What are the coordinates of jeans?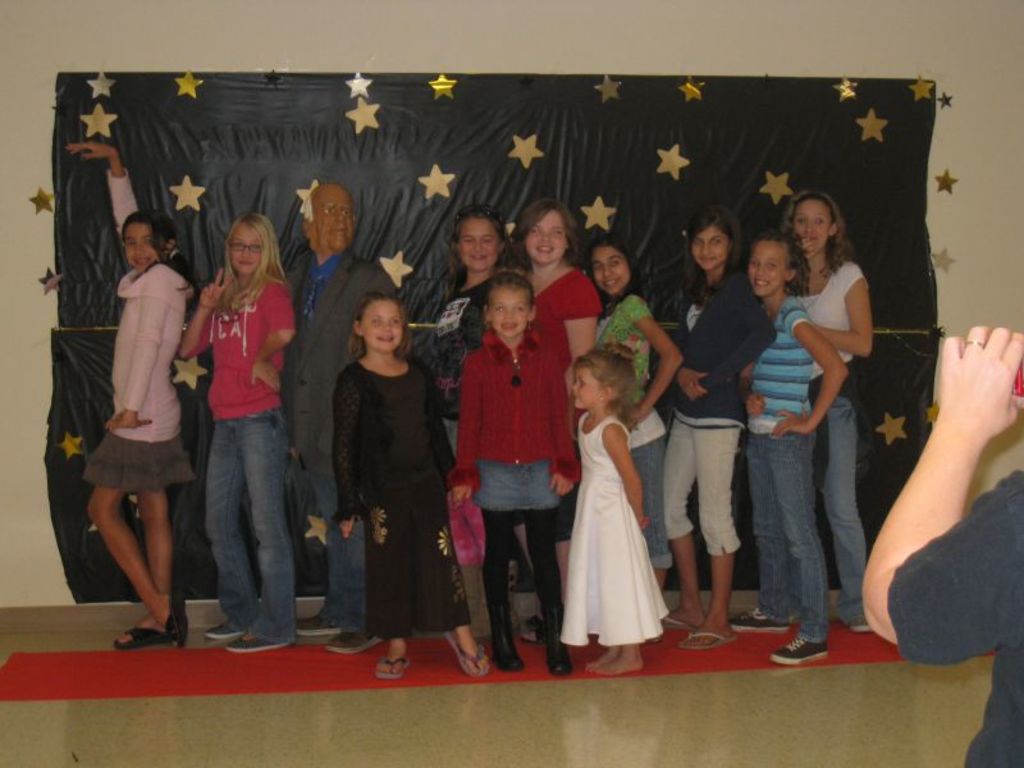
[471, 460, 561, 513].
